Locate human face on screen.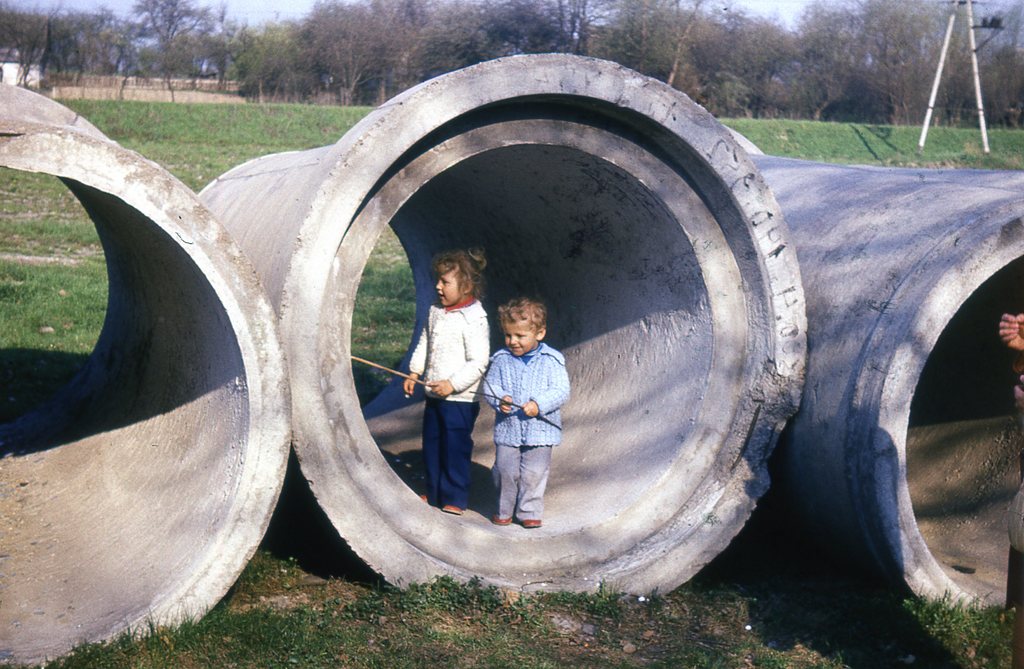
On screen at locate(429, 255, 461, 308).
